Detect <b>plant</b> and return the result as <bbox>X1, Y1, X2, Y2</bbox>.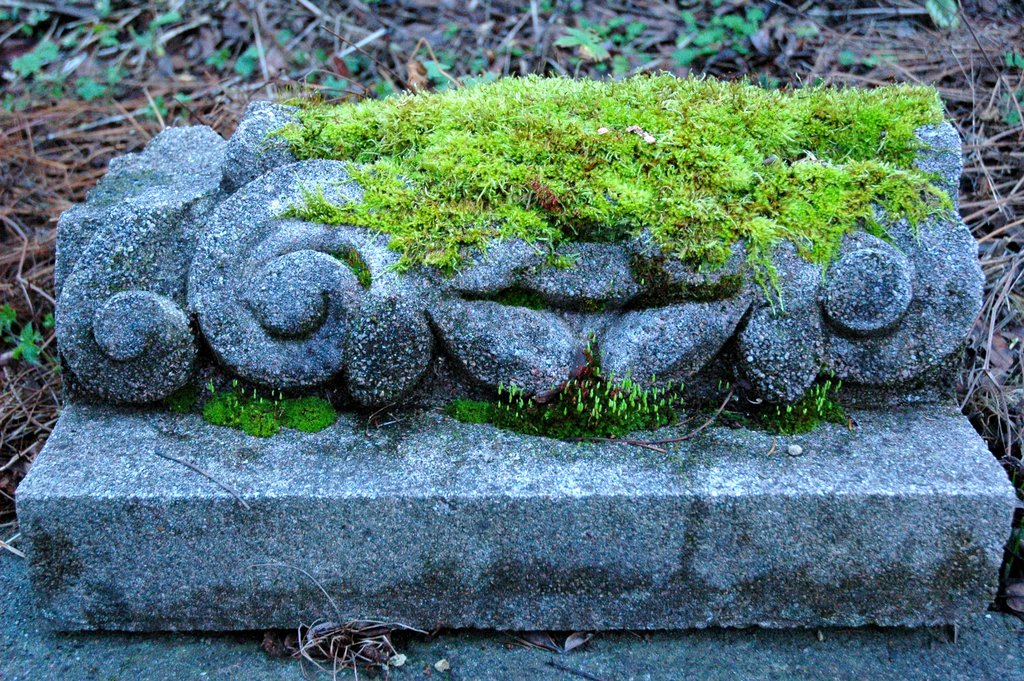
<bbox>922, 0, 955, 25</bbox>.
